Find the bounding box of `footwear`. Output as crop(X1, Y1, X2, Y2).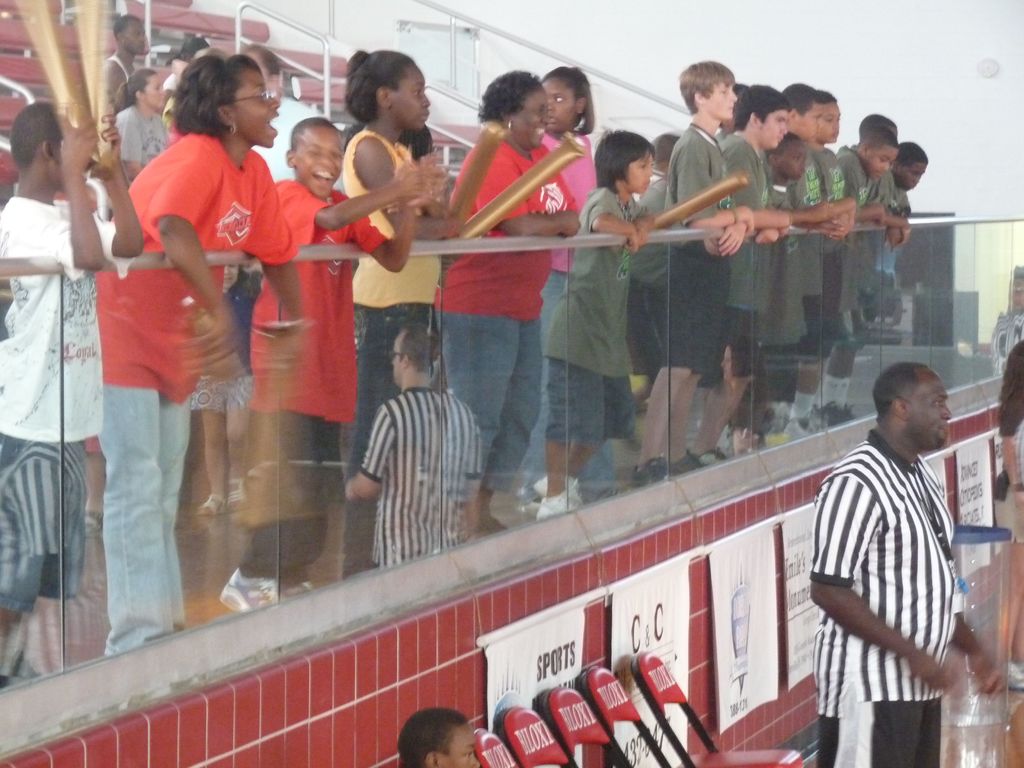
crop(809, 405, 835, 430).
